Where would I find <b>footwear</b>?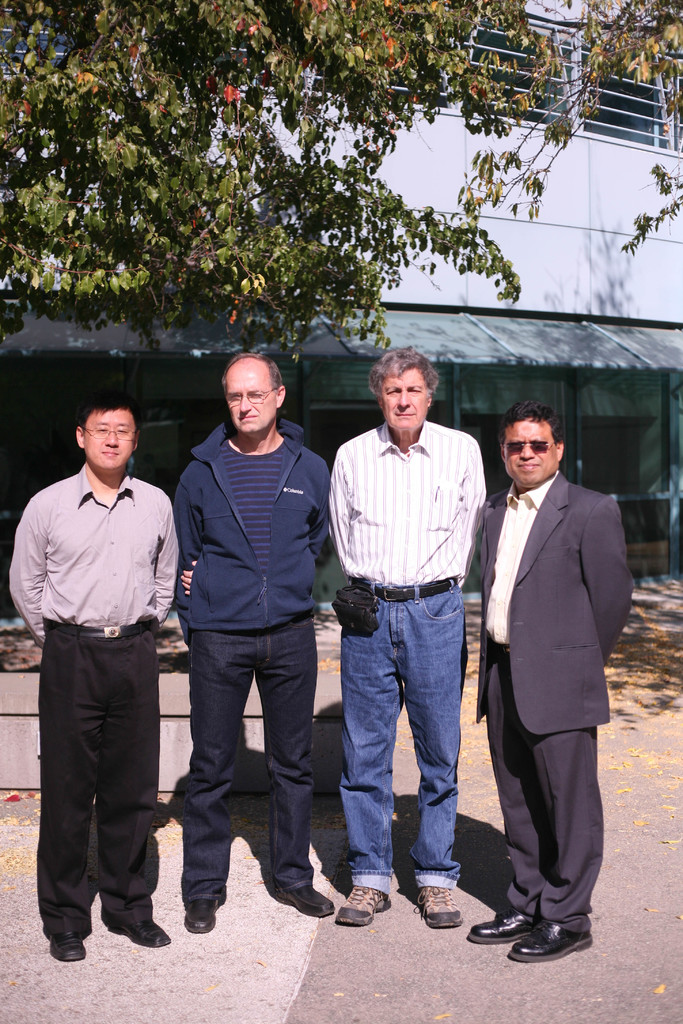
At bbox=(111, 920, 172, 950).
